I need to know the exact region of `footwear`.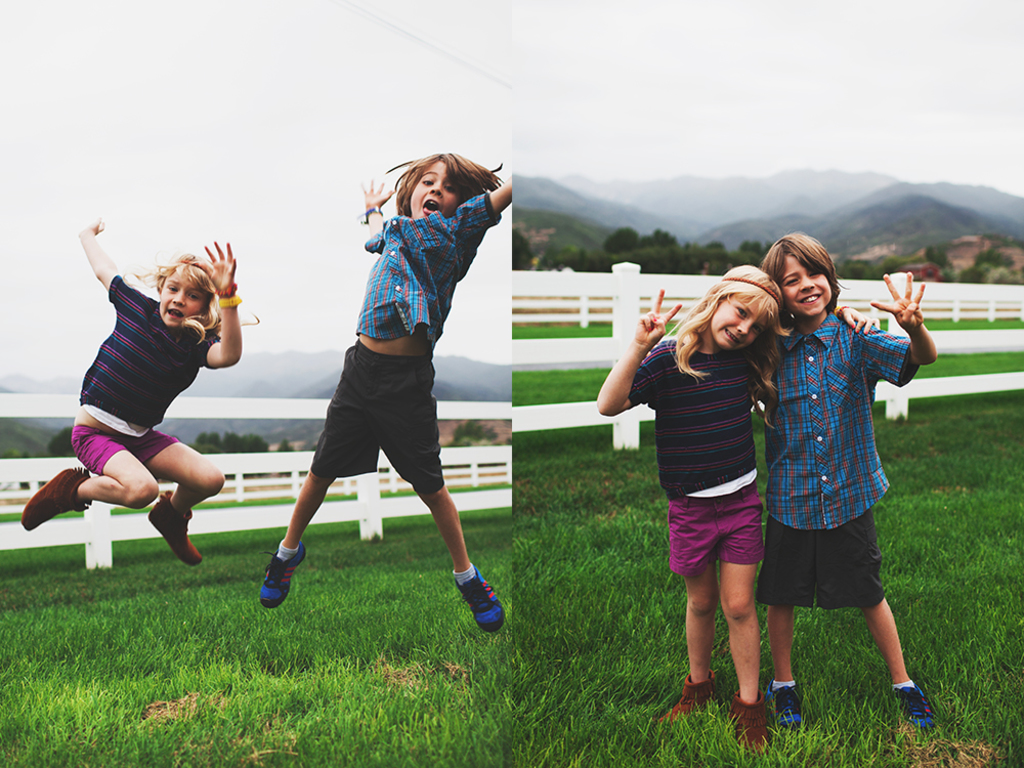
Region: {"x1": 893, "y1": 680, "x2": 938, "y2": 739}.
